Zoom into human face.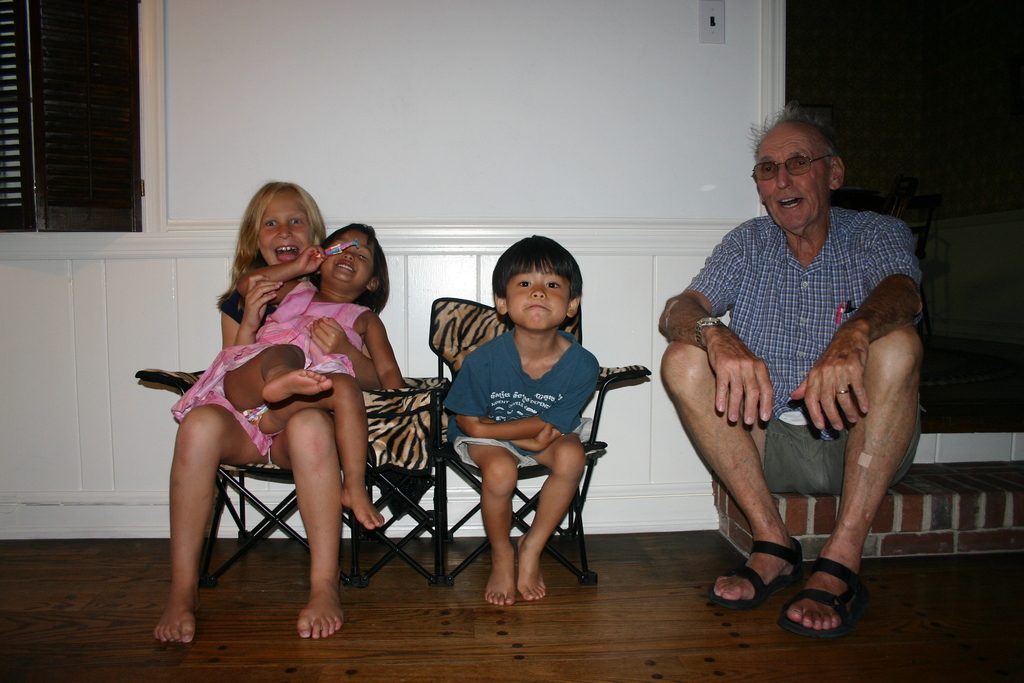
Zoom target: {"left": 252, "top": 188, "right": 316, "bottom": 267}.
